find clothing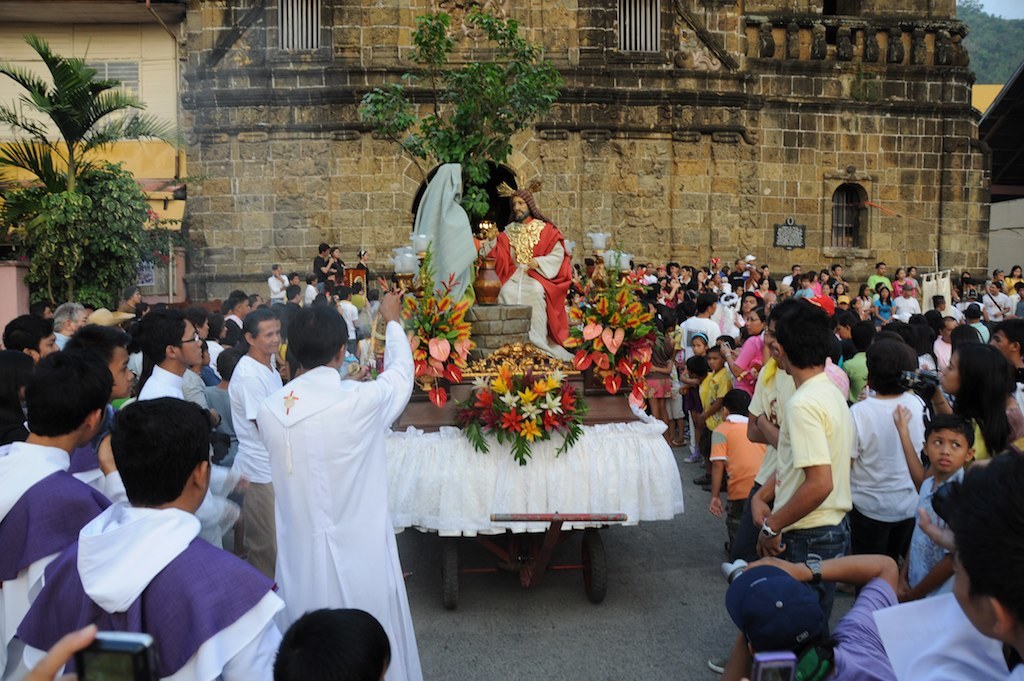
Rect(329, 253, 343, 291)
